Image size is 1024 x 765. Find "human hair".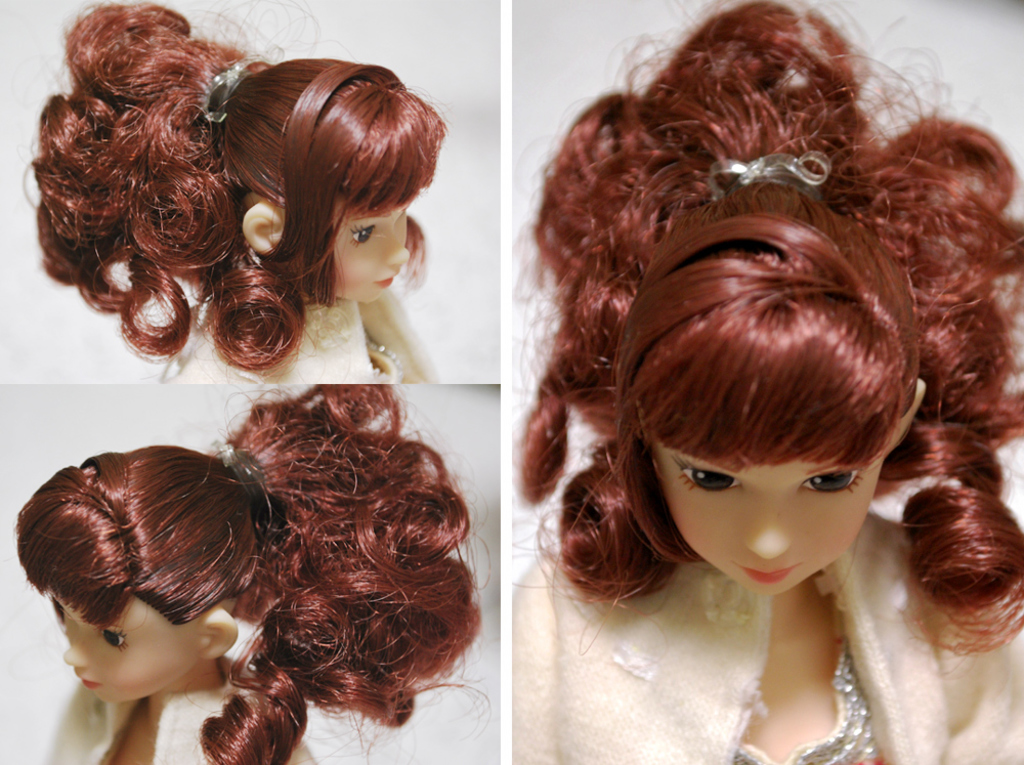
{"x1": 511, "y1": 0, "x2": 1023, "y2": 683}.
